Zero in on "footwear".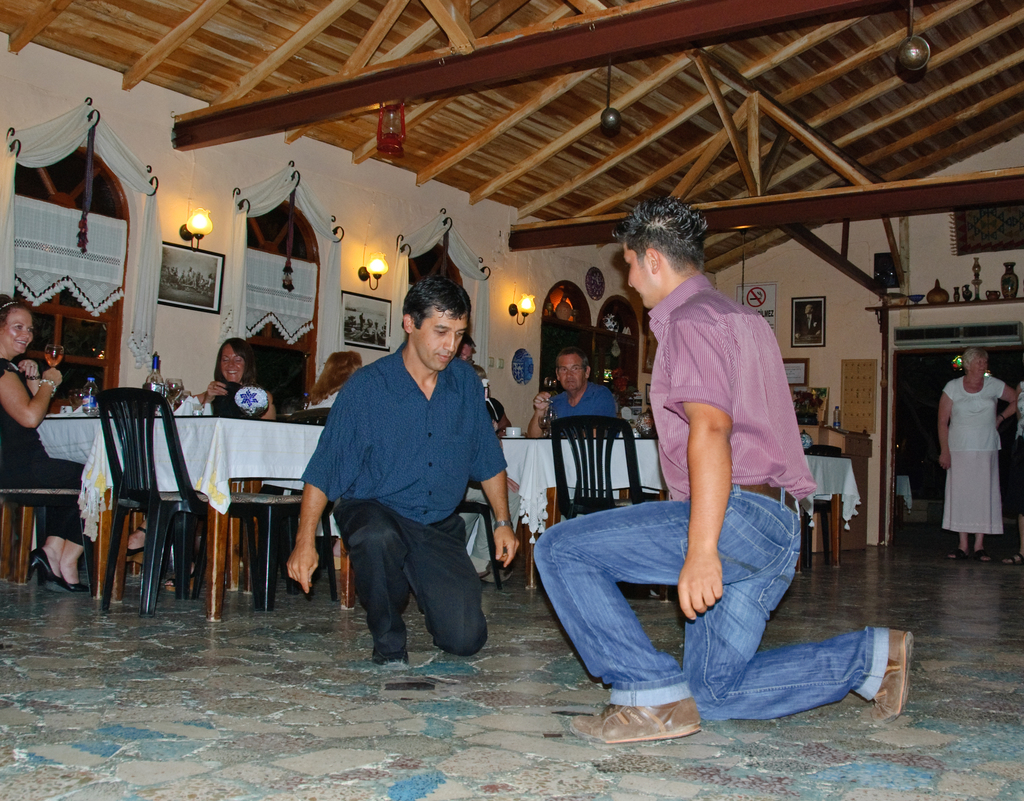
Zeroed in: 570, 696, 705, 746.
